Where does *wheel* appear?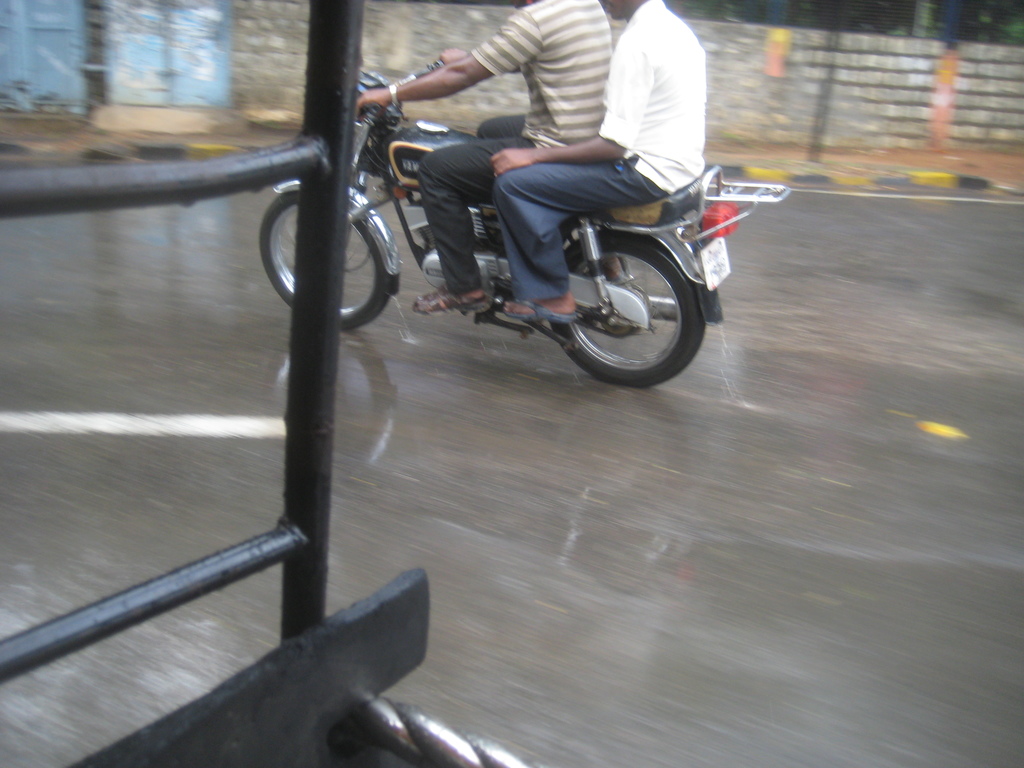
Appears at (x1=257, y1=182, x2=394, y2=329).
